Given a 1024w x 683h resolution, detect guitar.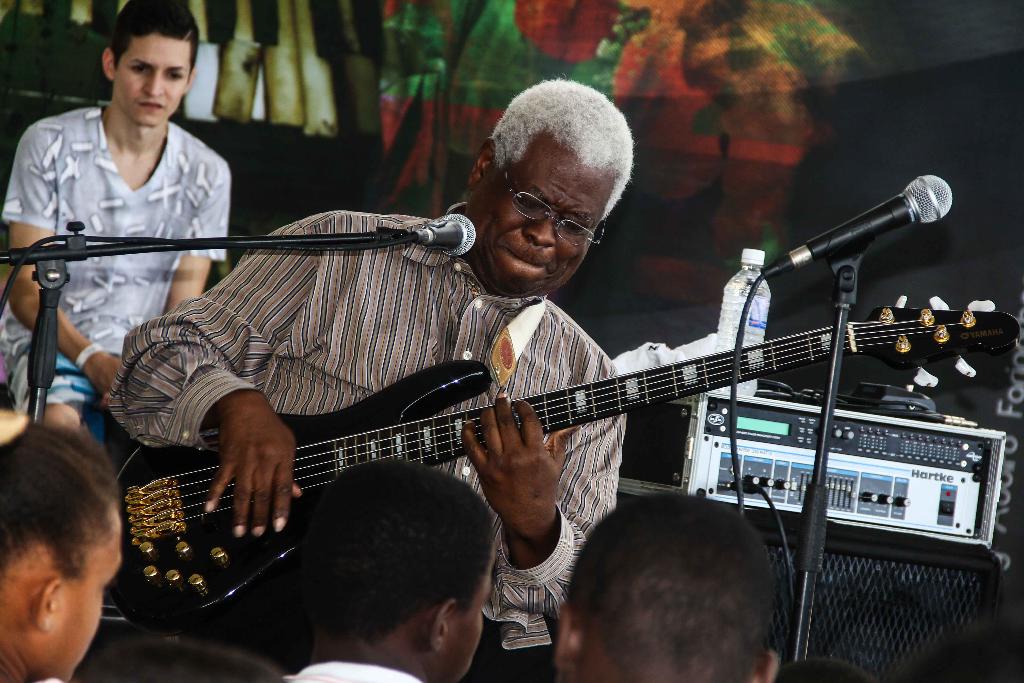
l=111, t=297, r=1023, b=623.
